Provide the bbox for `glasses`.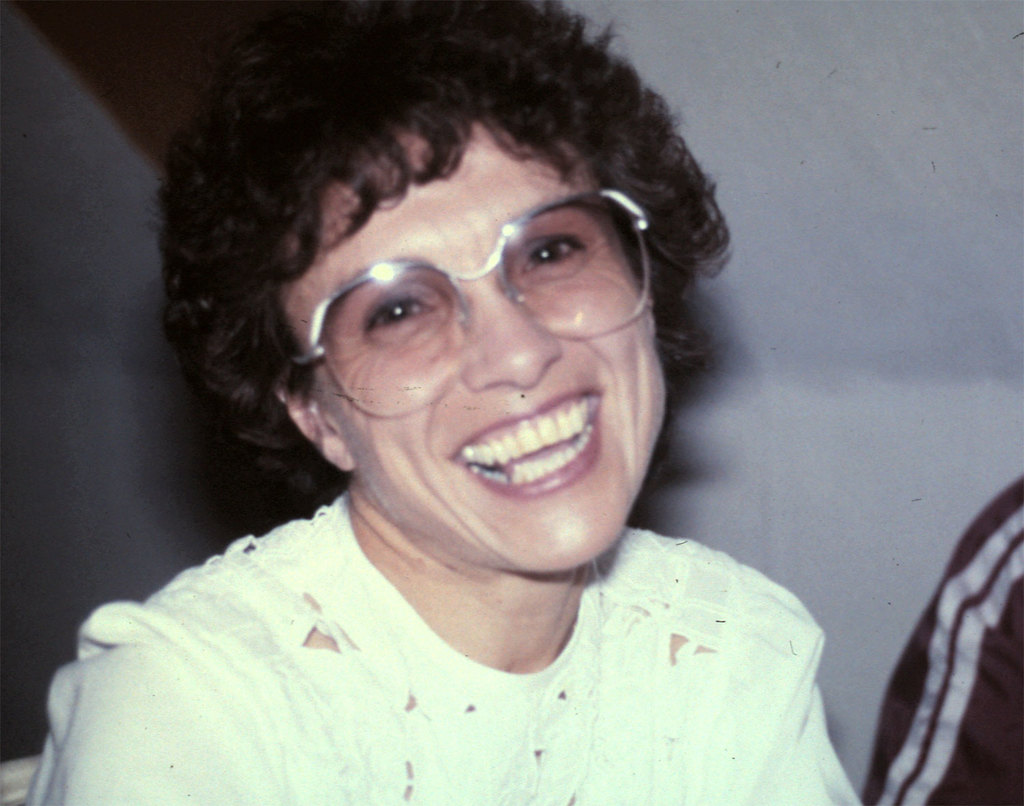
274/190/669/395.
